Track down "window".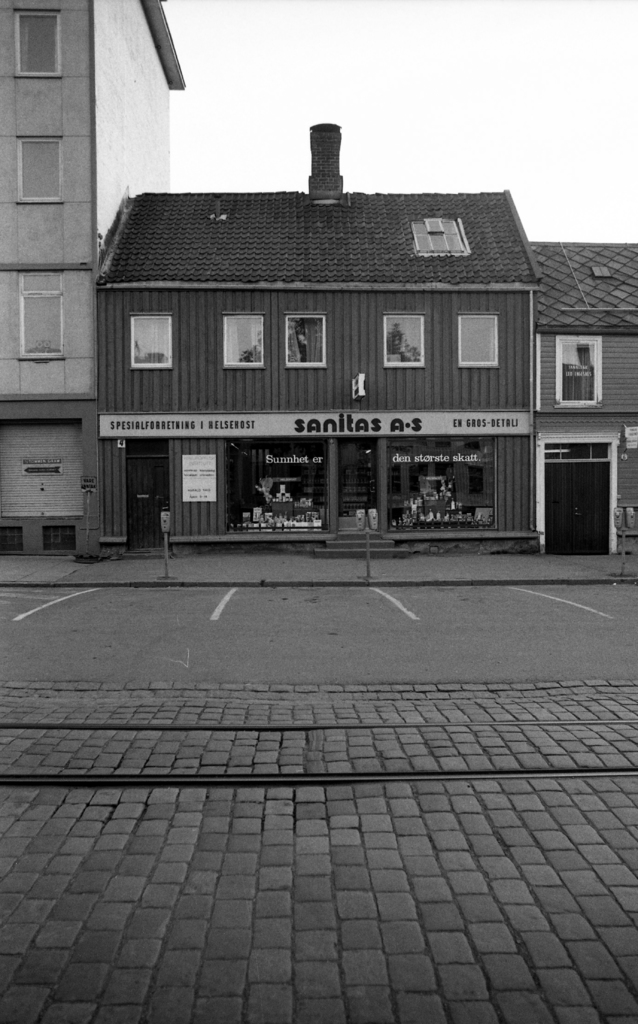
Tracked to [123,294,178,367].
